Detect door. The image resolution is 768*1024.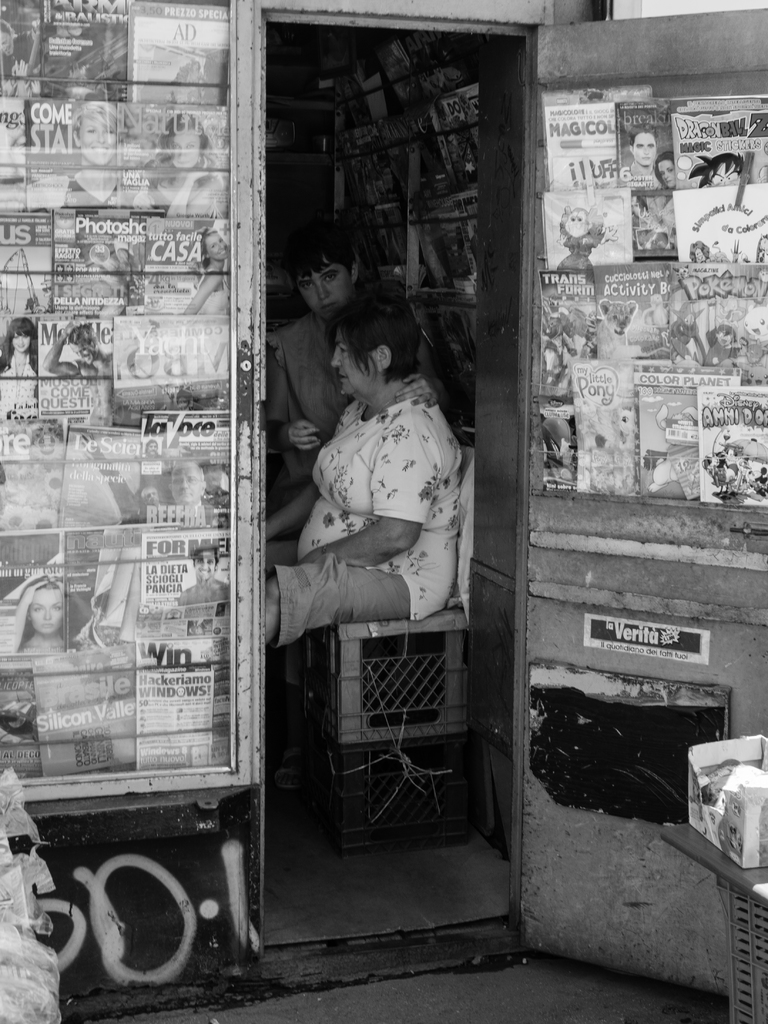
<bbox>461, 34, 527, 861</bbox>.
